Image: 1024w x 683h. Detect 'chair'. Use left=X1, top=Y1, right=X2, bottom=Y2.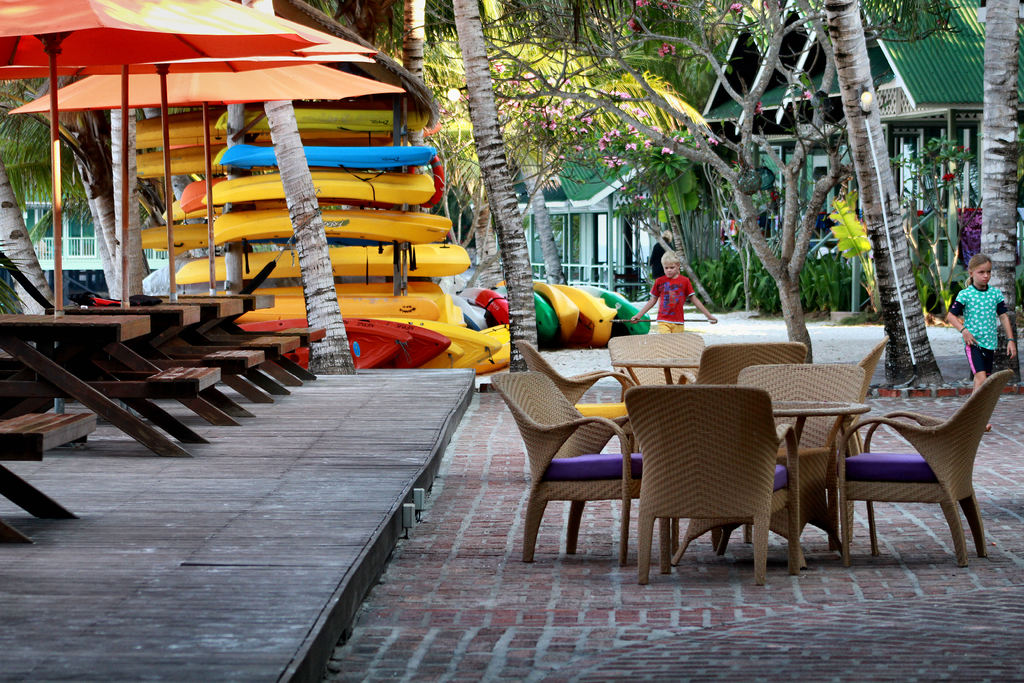
left=606, top=333, right=712, bottom=456.
